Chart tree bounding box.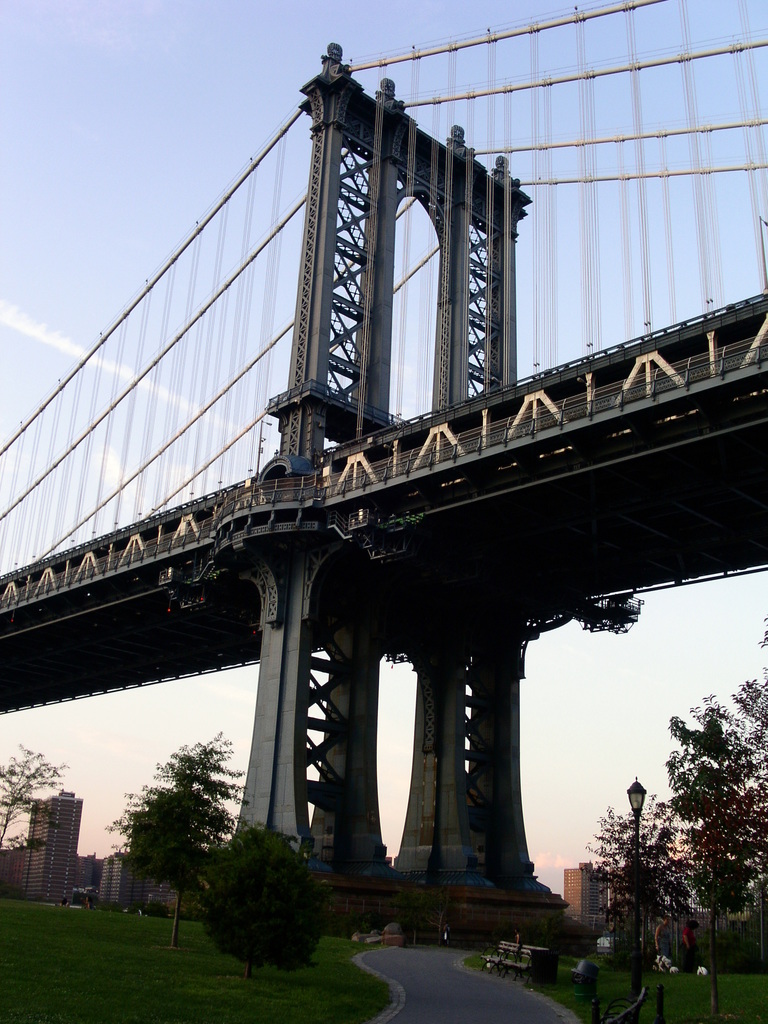
Charted: bbox(0, 740, 68, 874).
